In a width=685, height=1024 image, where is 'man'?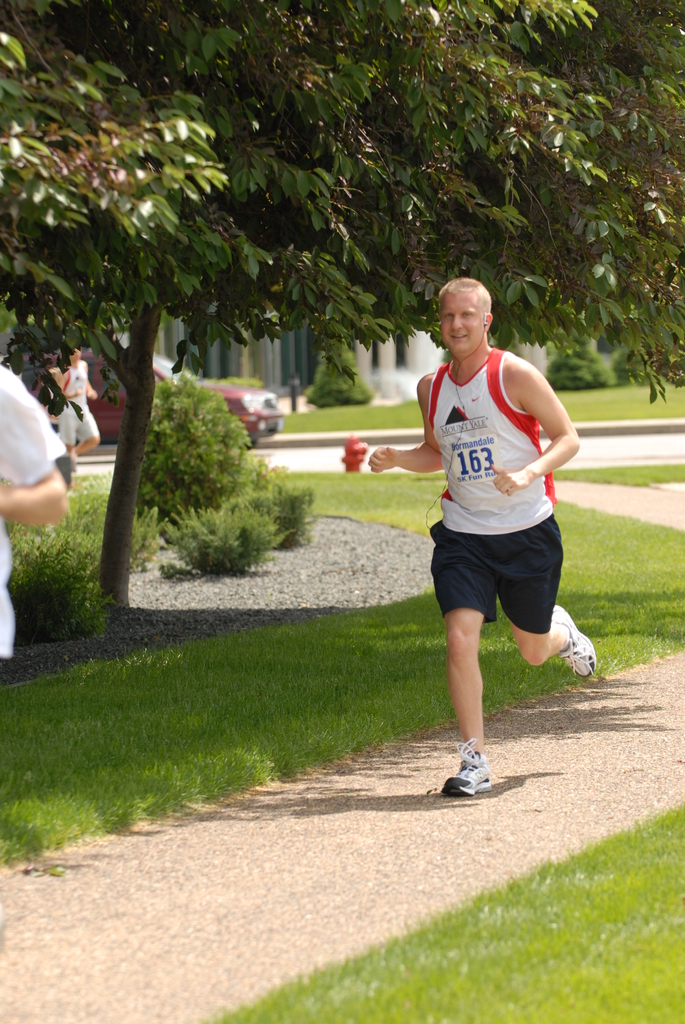
bbox=(0, 369, 70, 684).
